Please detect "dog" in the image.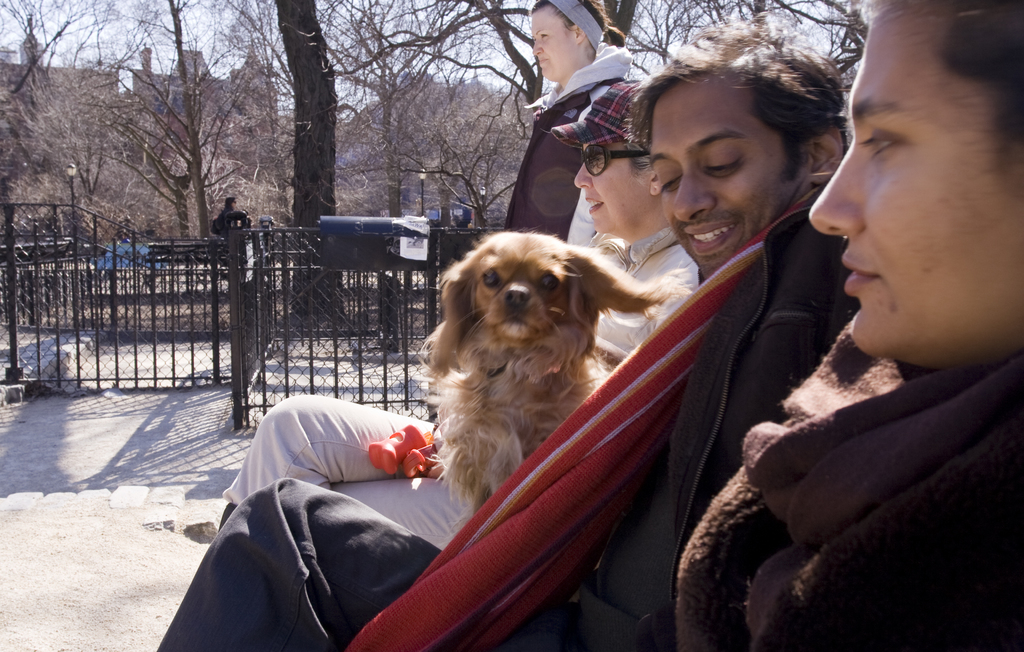
(x1=414, y1=231, x2=673, y2=528).
